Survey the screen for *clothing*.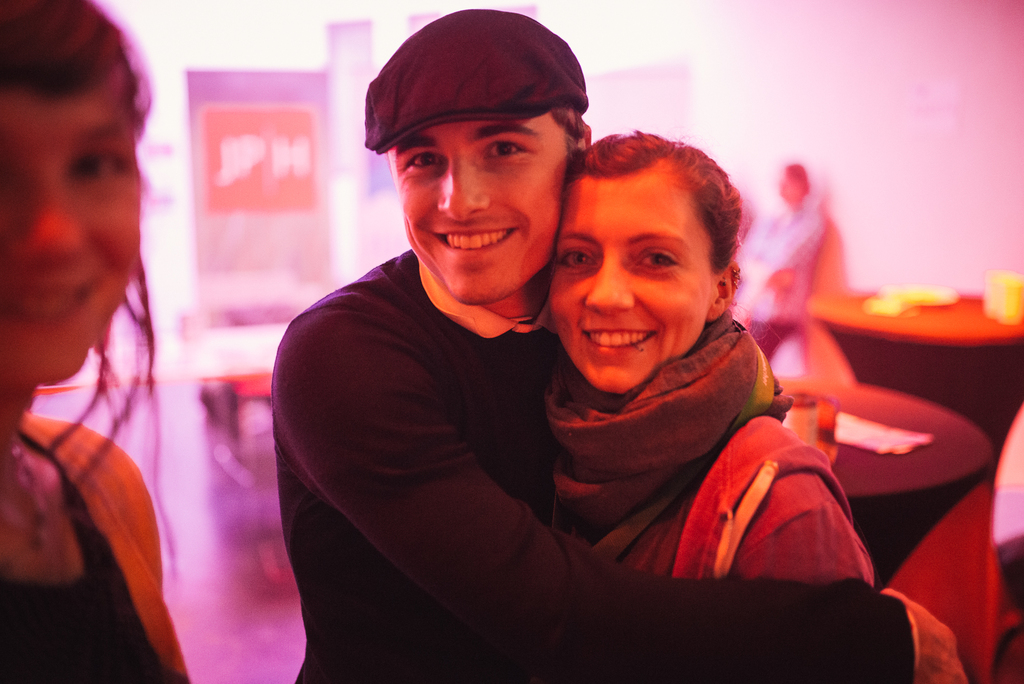
Survey found: 540/307/876/585.
